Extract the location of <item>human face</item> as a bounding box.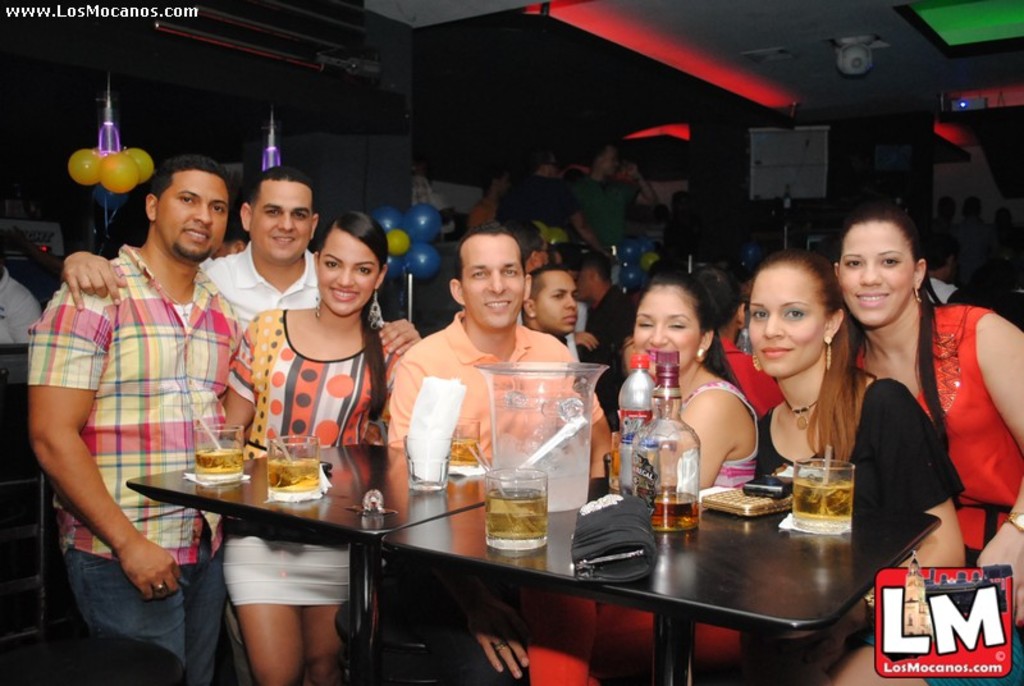
[x1=320, y1=230, x2=379, y2=314].
